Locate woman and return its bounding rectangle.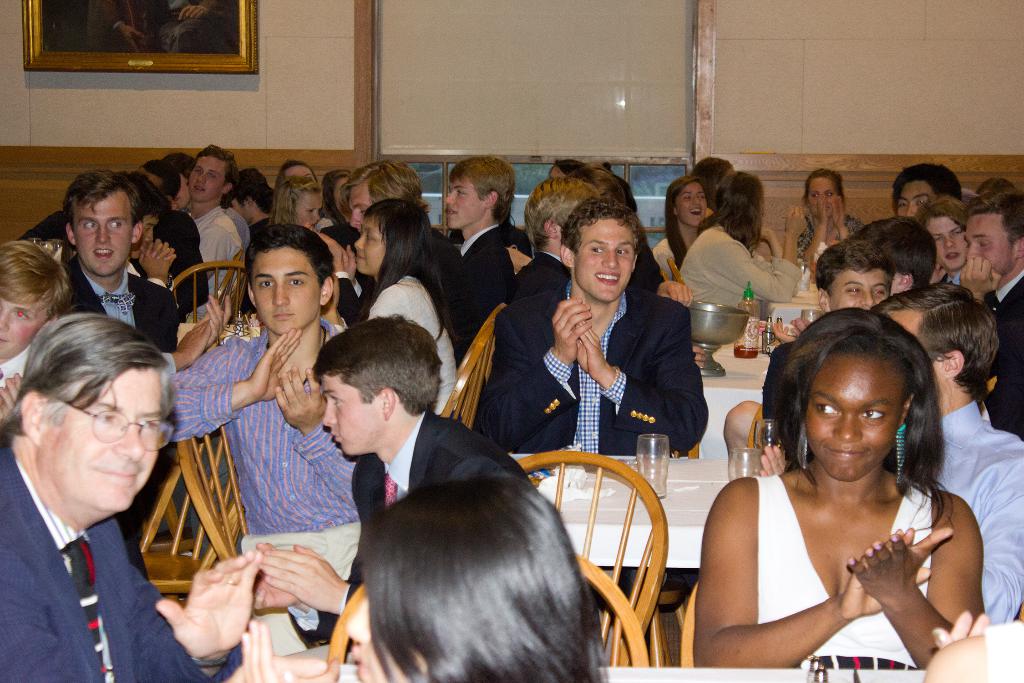
[left=660, top=173, right=709, bottom=278].
